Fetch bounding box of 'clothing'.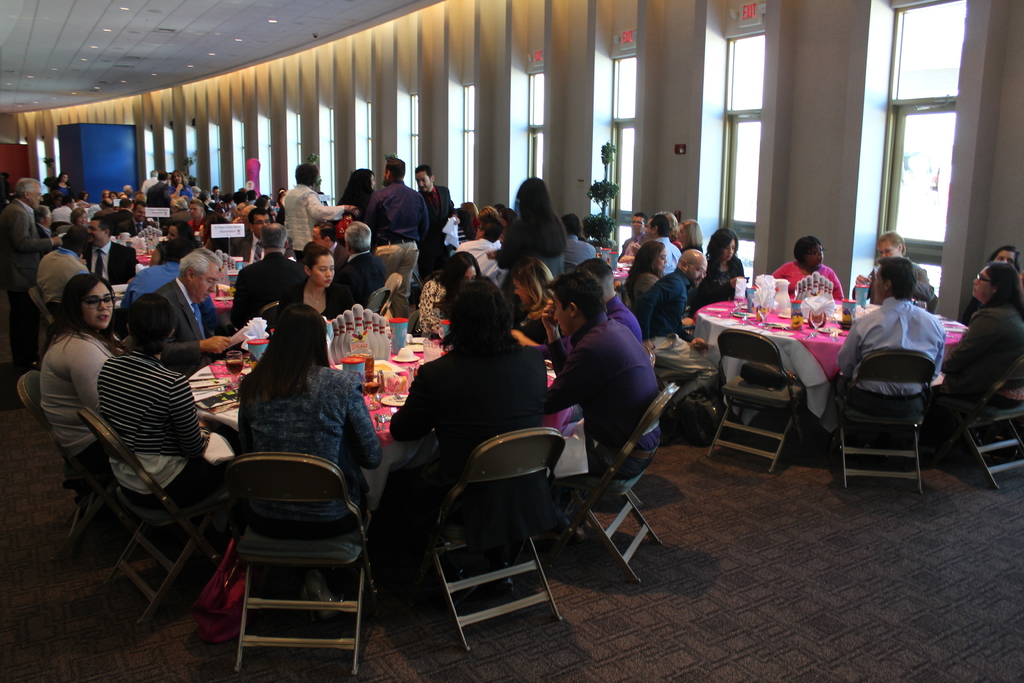
Bbox: BBox(232, 350, 379, 529).
